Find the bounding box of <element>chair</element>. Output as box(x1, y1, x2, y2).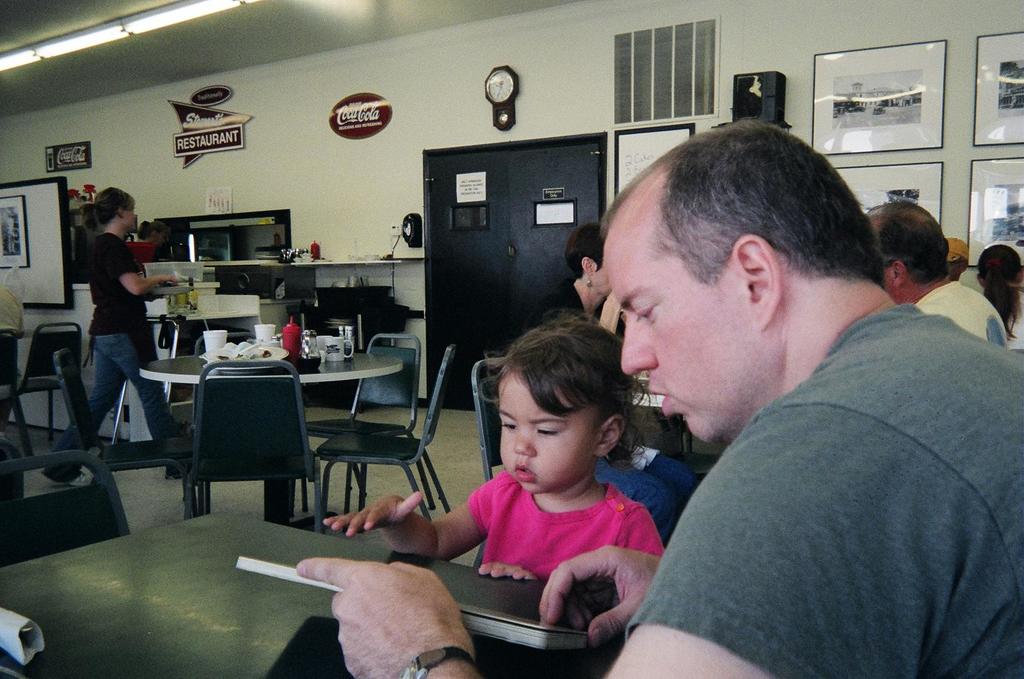
box(56, 347, 200, 520).
